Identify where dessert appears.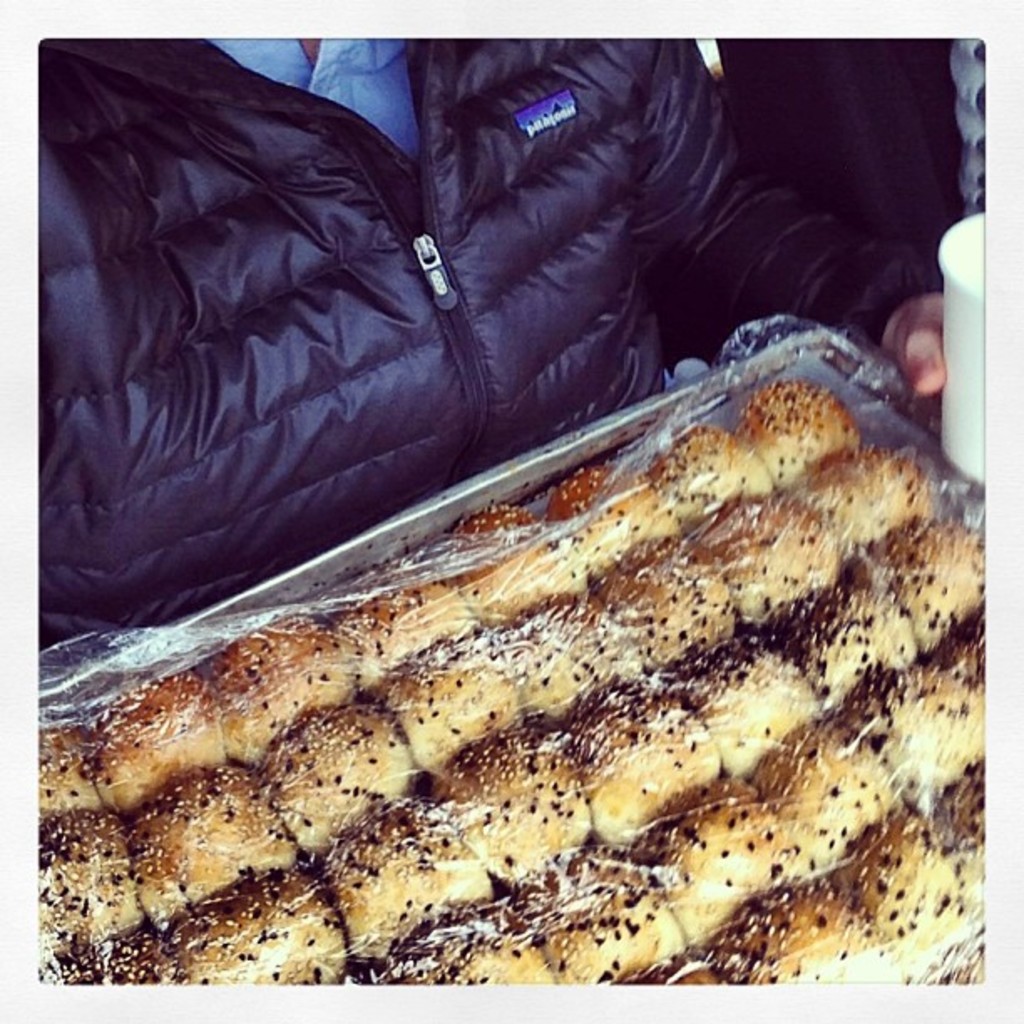
Appears at crop(388, 636, 540, 778).
